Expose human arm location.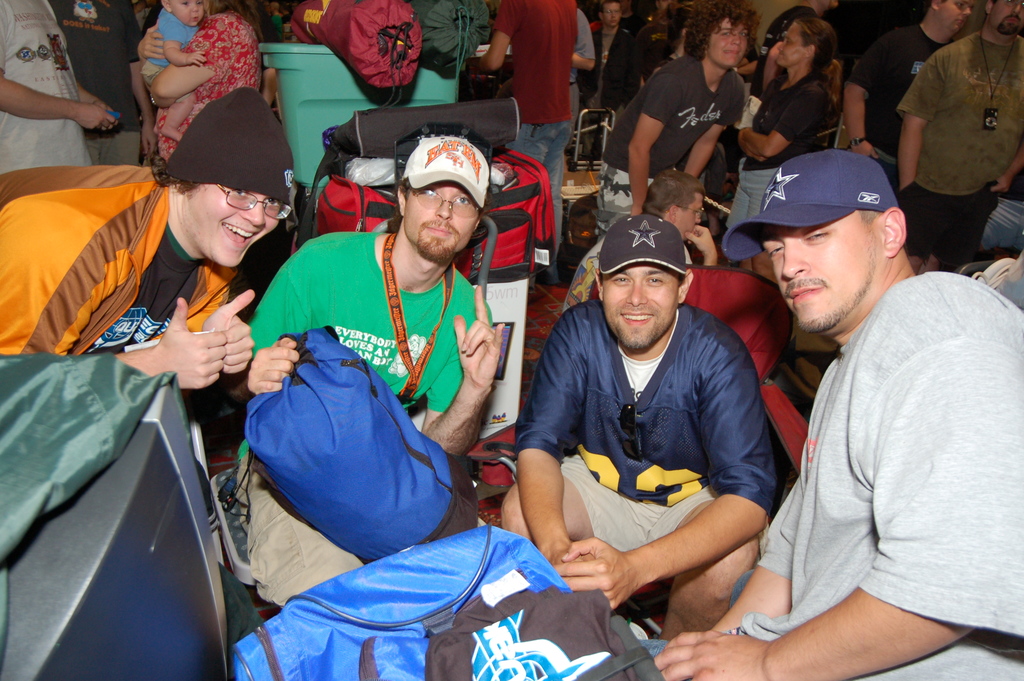
Exposed at detection(429, 285, 509, 444).
